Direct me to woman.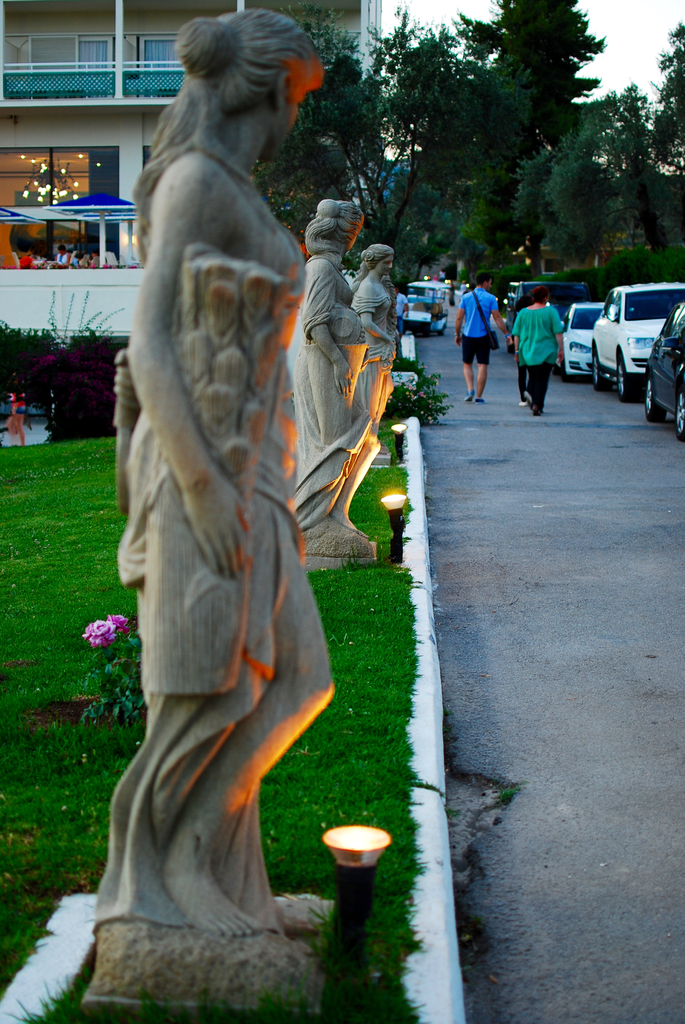
Direction: 85, 8, 338, 940.
